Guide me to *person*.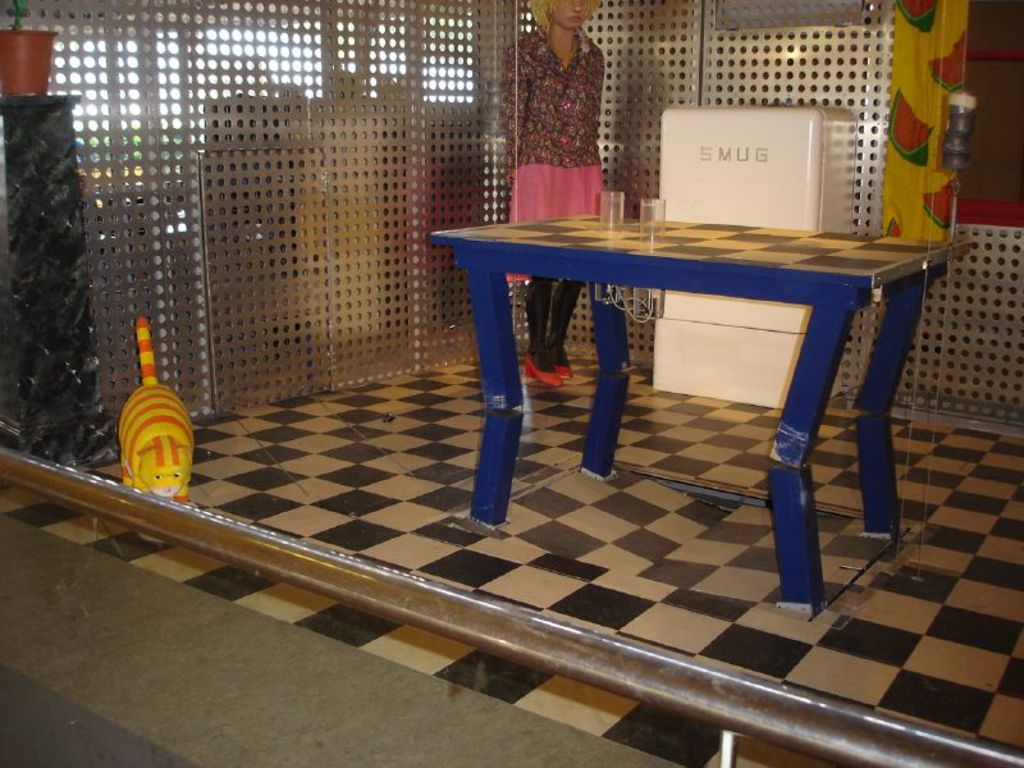
Guidance: (left=500, top=0, right=607, bottom=388).
